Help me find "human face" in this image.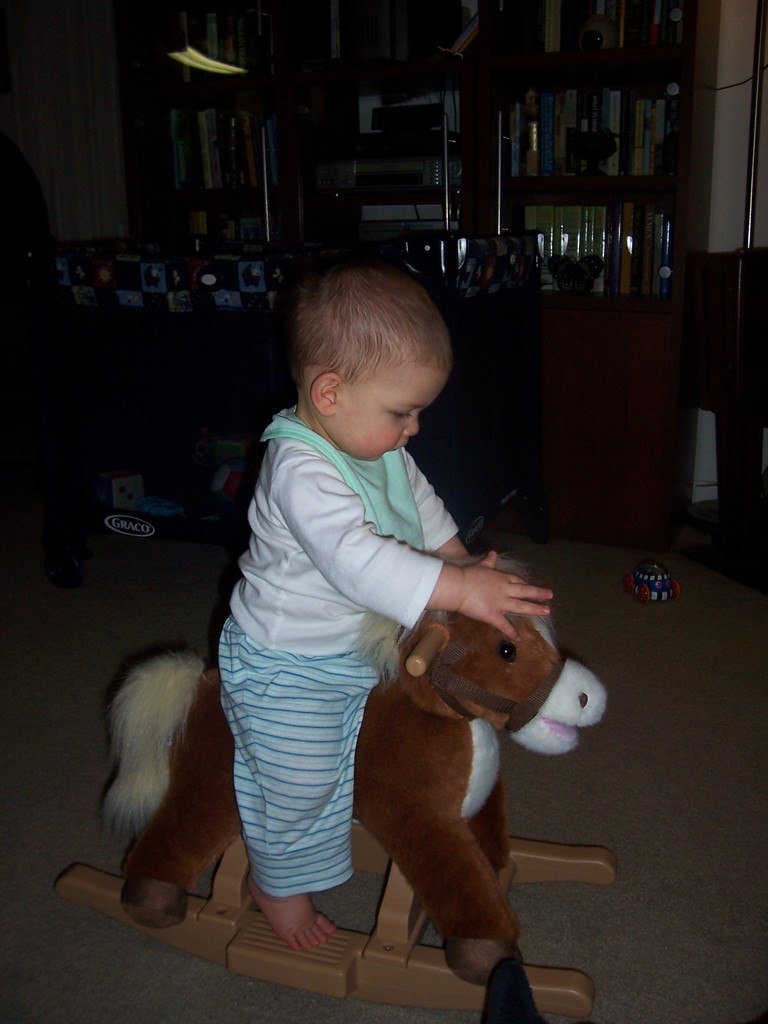
Found it: rect(331, 354, 439, 454).
